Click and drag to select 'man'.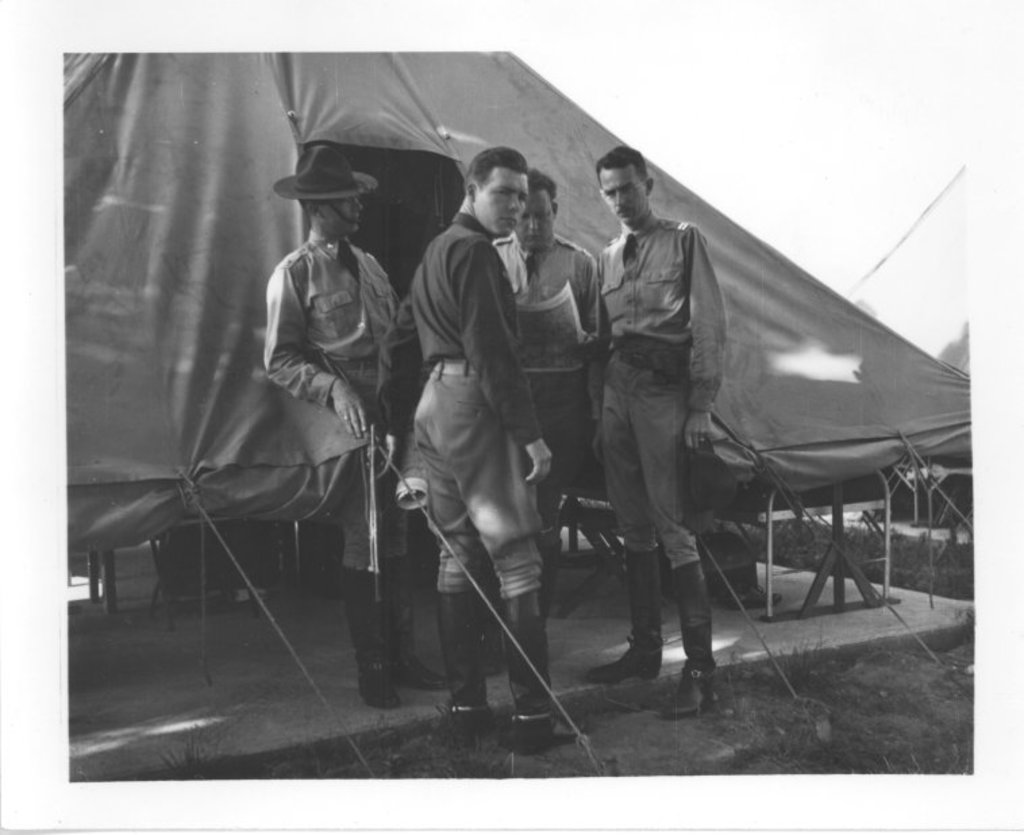
Selection: bbox=(490, 166, 597, 678).
